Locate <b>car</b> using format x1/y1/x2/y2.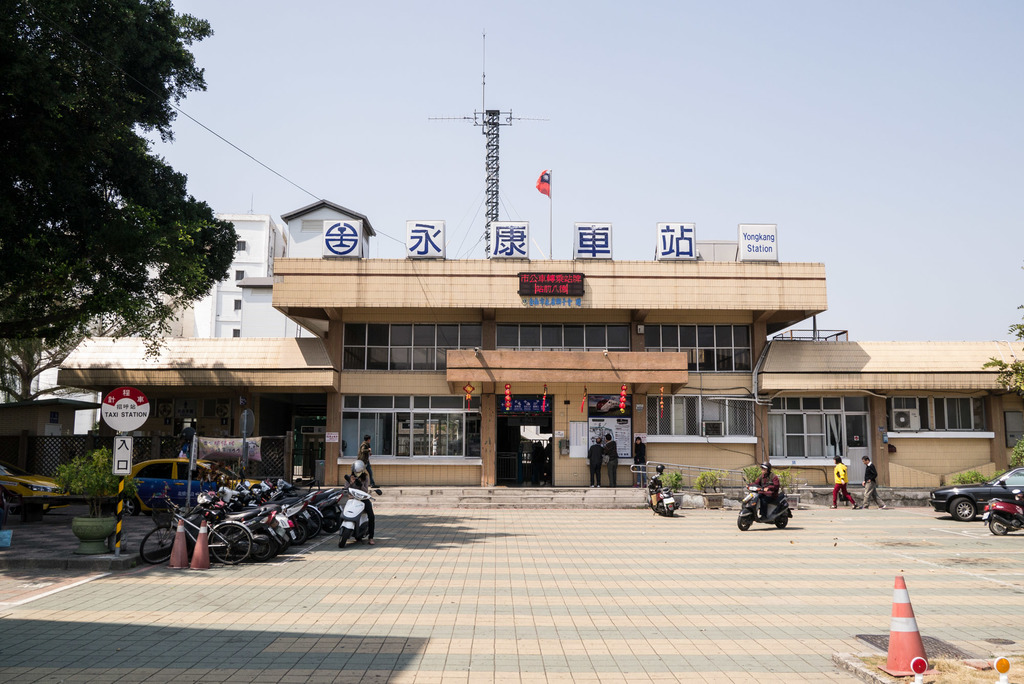
926/471/1014/539.
